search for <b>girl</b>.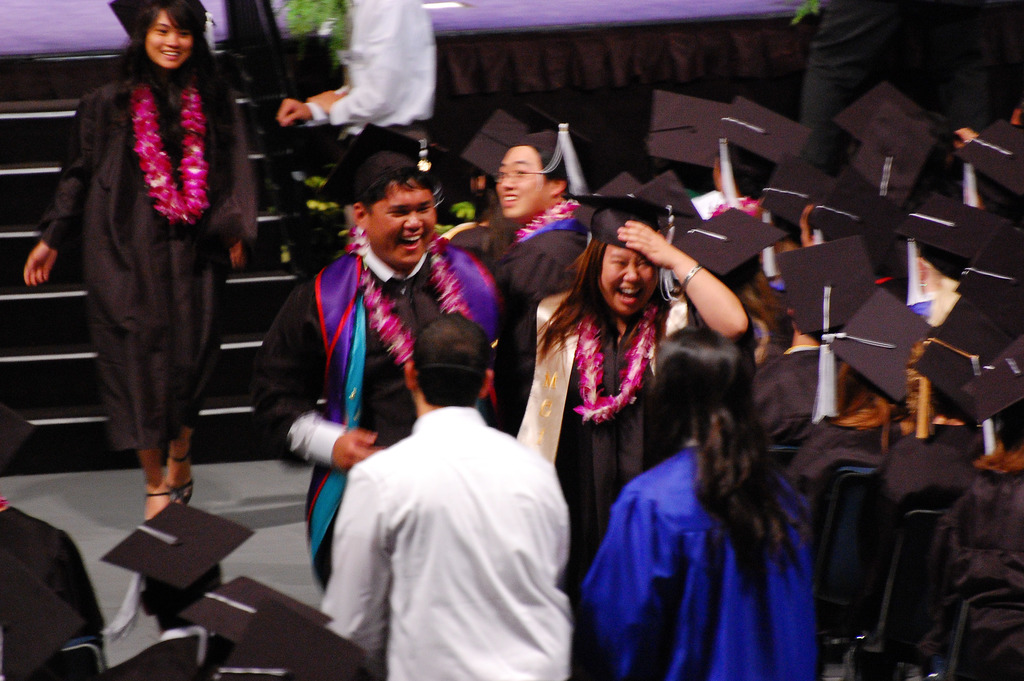
Found at x1=20, y1=3, x2=260, y2=526.
